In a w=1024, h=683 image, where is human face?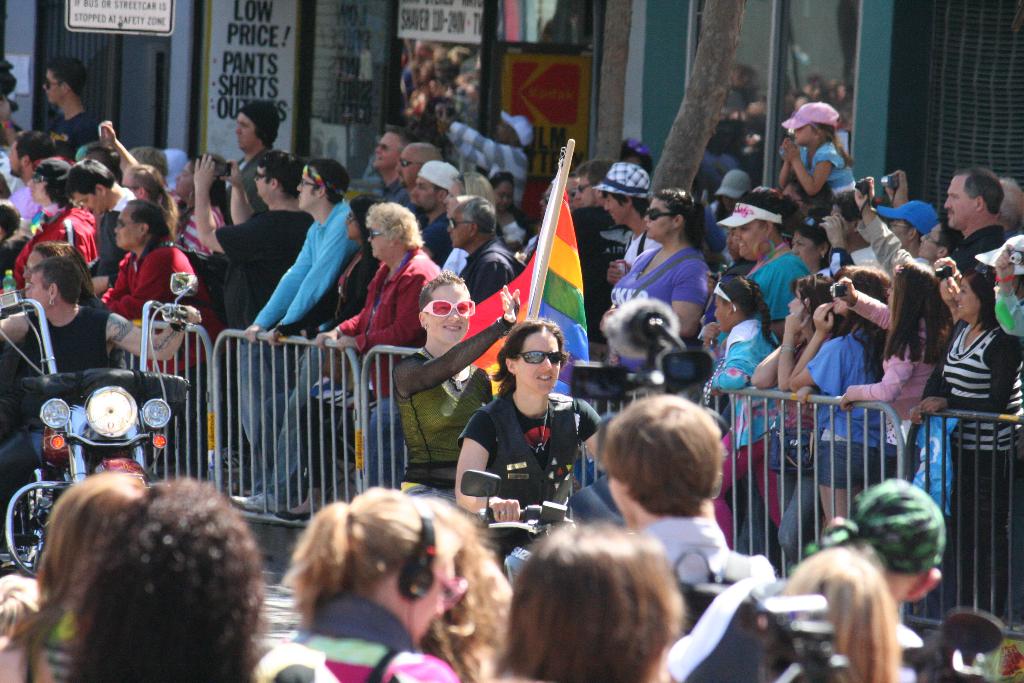
x1=255 y1=167 x2=274 y2=199.
